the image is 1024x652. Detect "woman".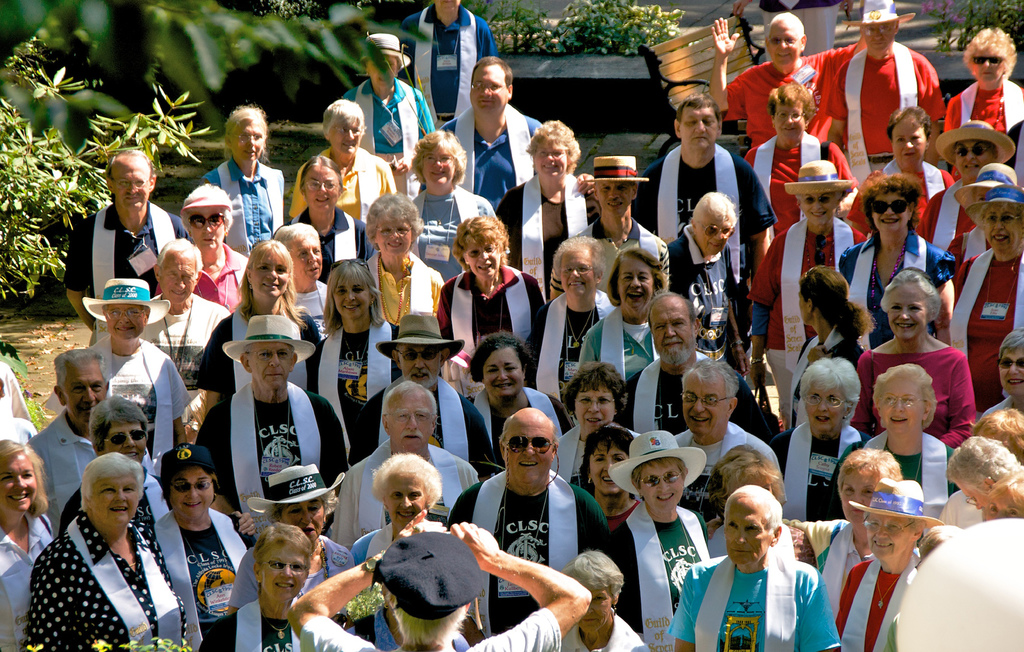
Detection: l=346, t=33, r=431, b=174.
